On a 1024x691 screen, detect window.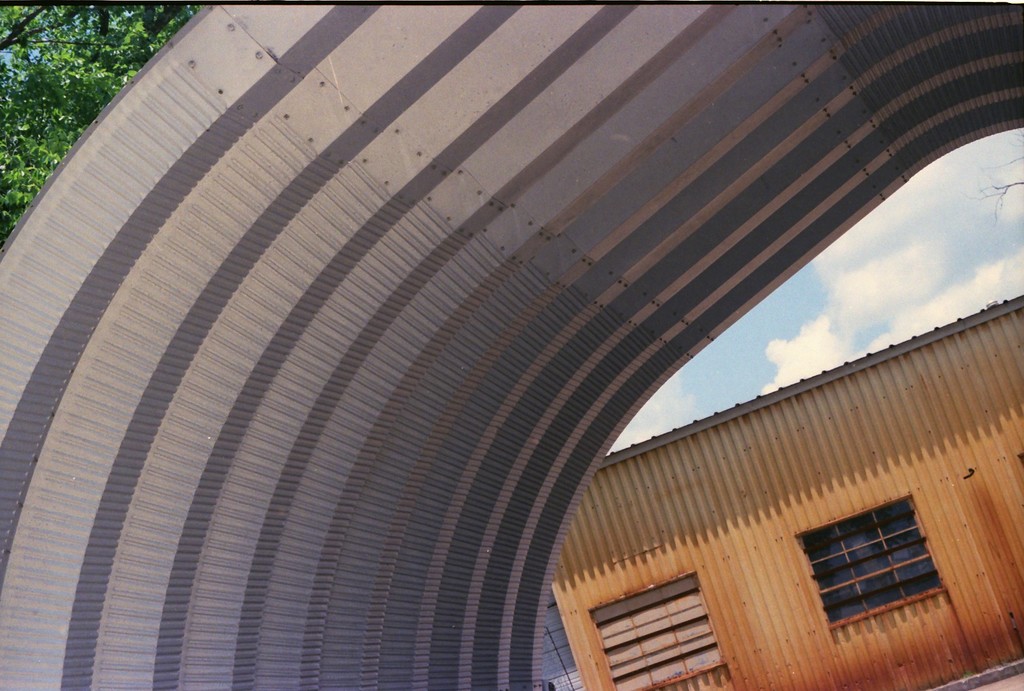
select_region(585, 567, 723, 690).
